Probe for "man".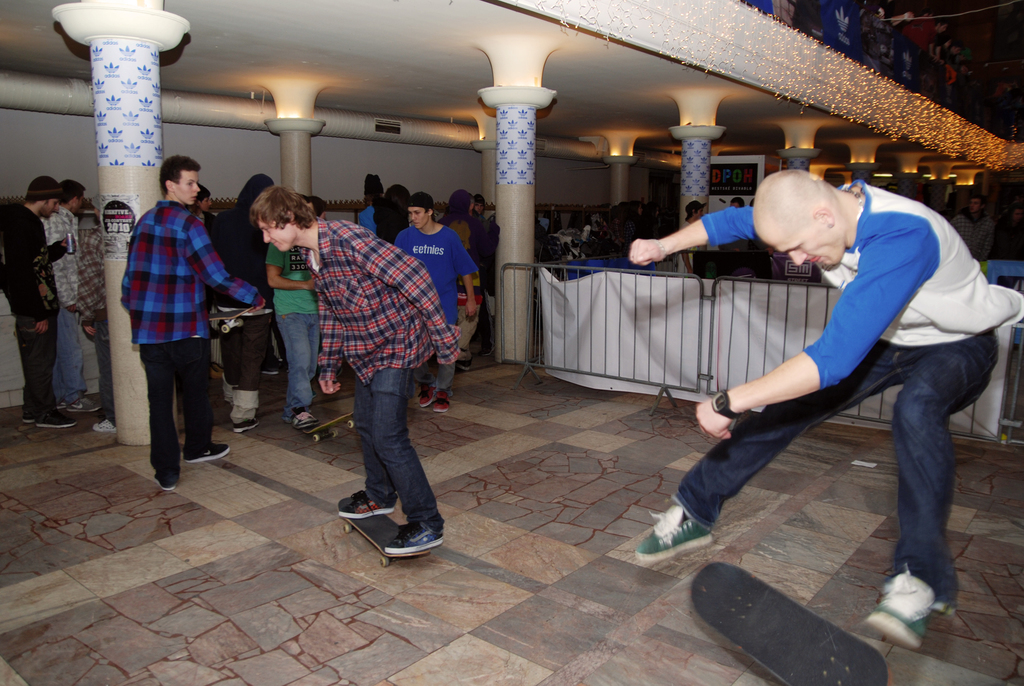
Probe result: (x1=677, y1=200, x2=706, y2=272).
